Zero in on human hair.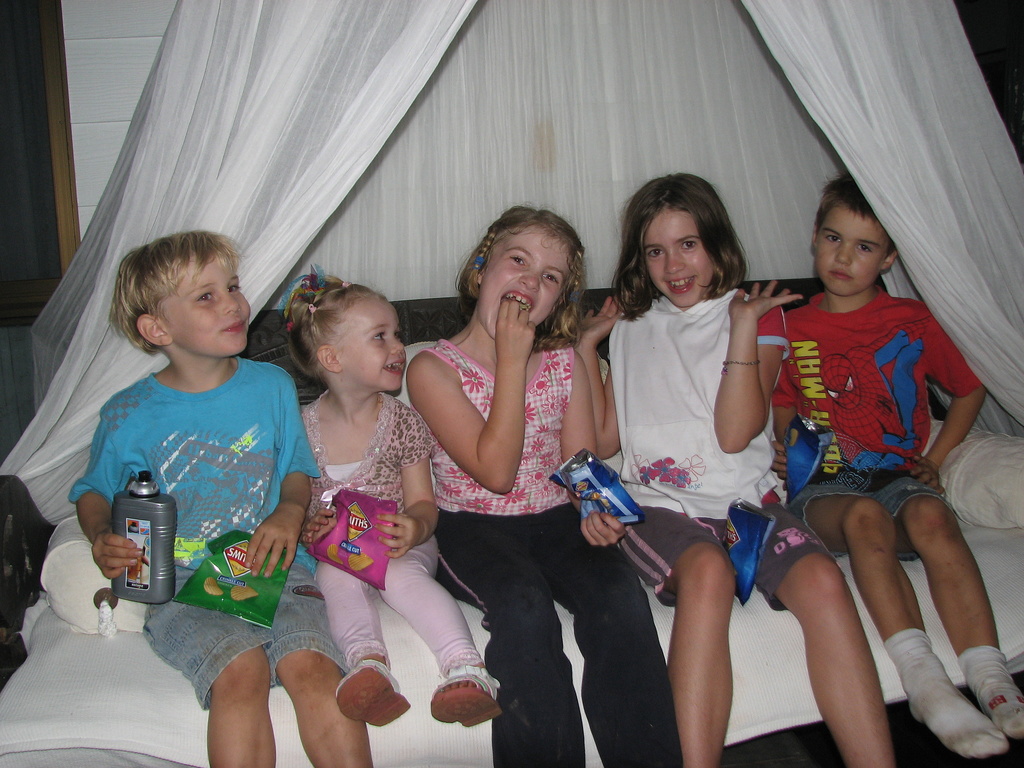
Zeroed in: {"x1": 810, "y1": 180, "x2": 902, "y2": 294}.
